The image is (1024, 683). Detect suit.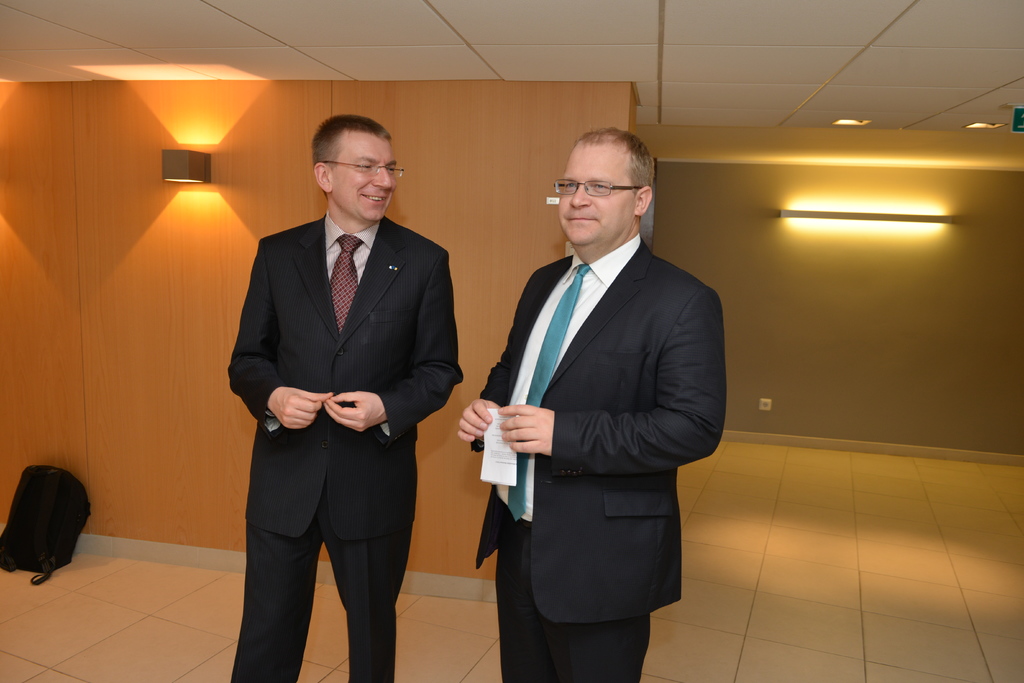
Detection: bbox(473, 230, 731, 682).
